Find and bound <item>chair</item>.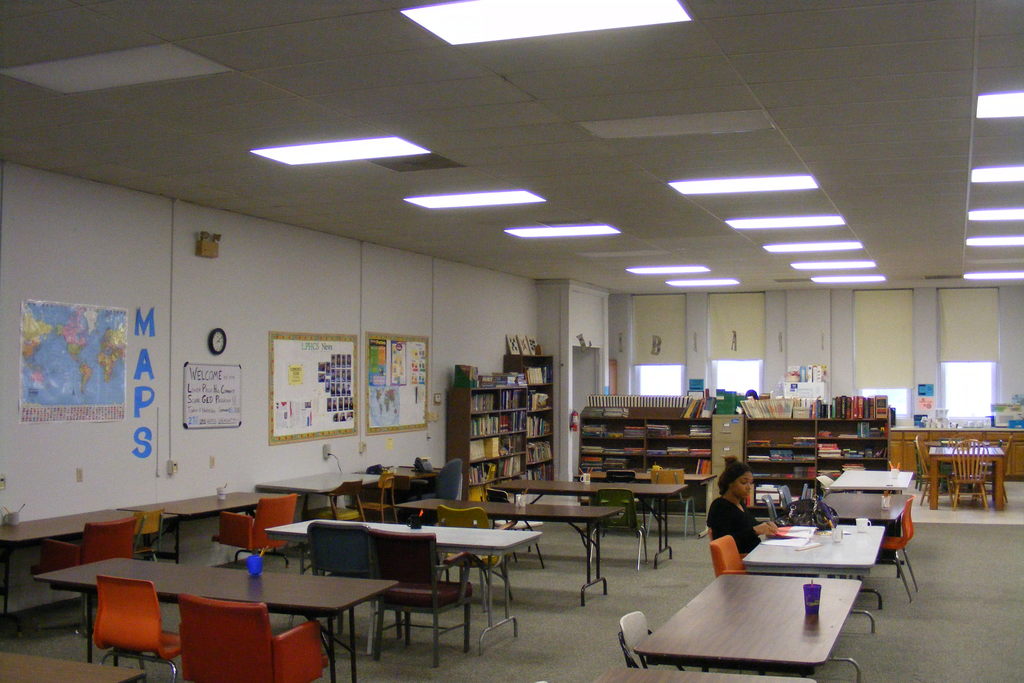
Bound: BBox(708, 536, 764, 577).
